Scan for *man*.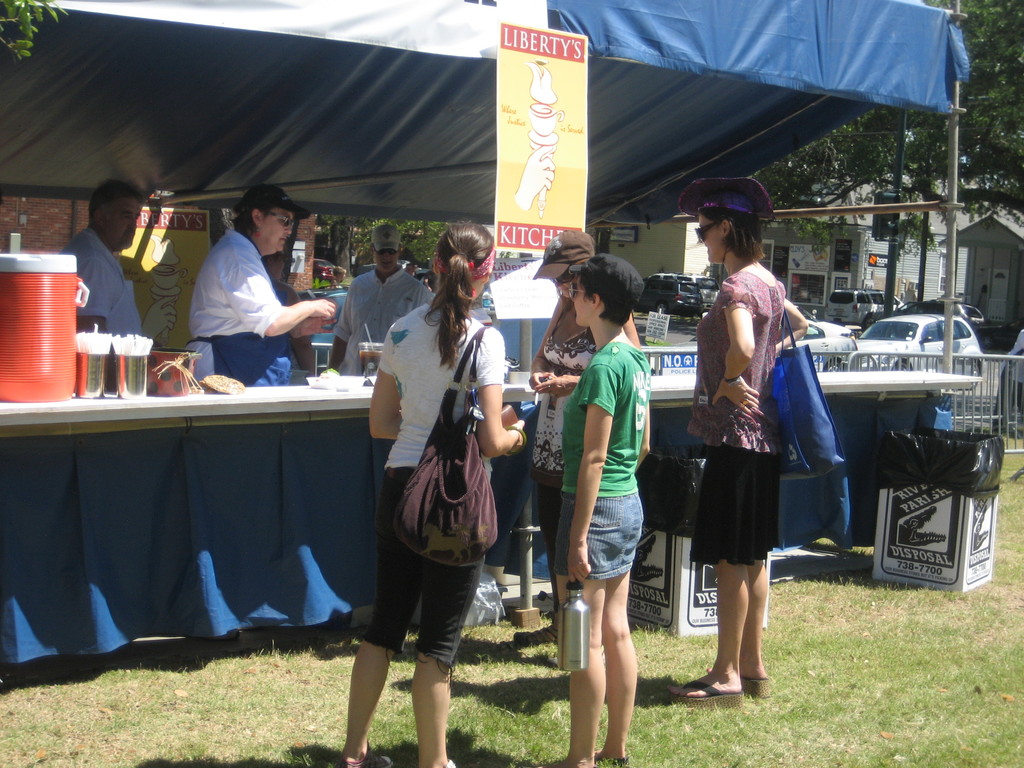
Scan result: 330 221 435 376.
